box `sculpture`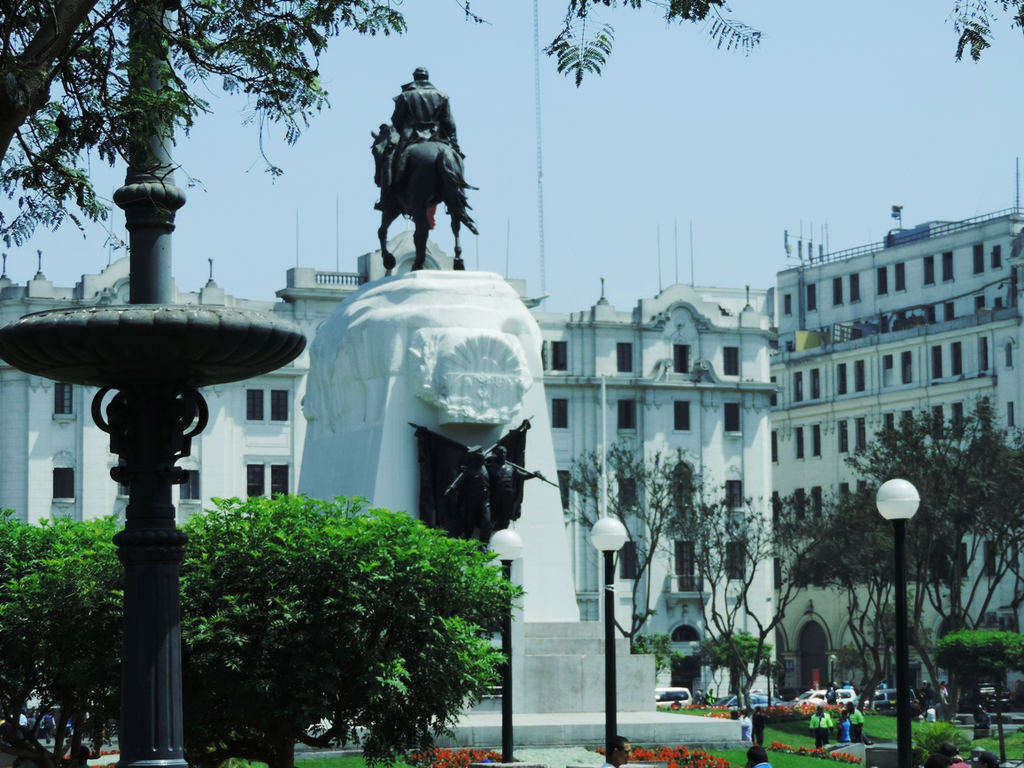
[474,445,553,560]
